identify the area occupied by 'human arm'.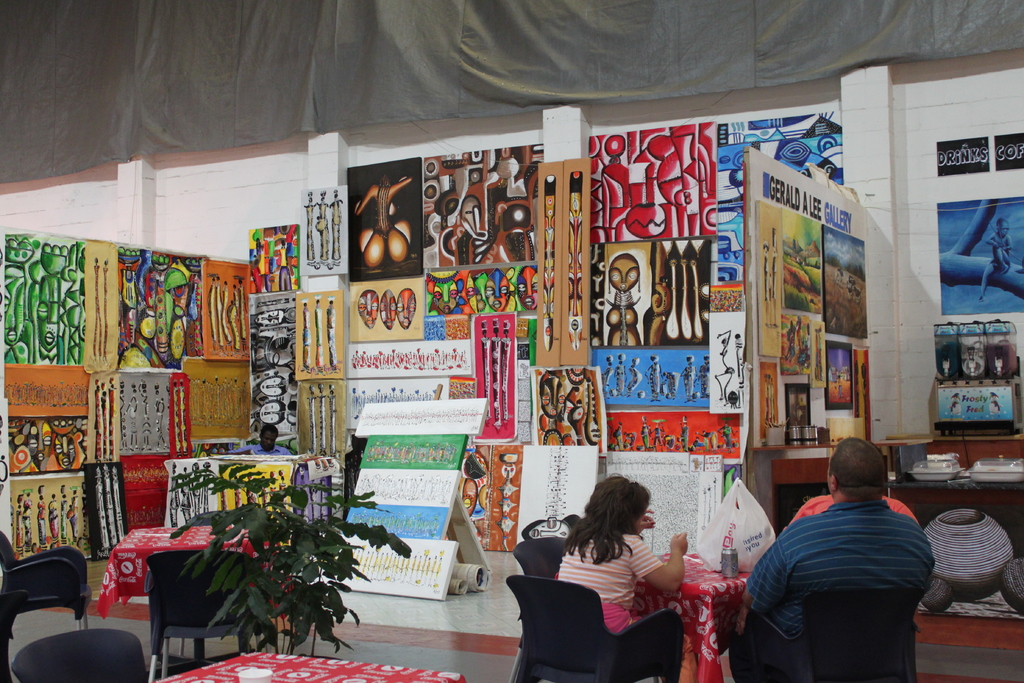
Area: box=[626, 535, 683, 589].
